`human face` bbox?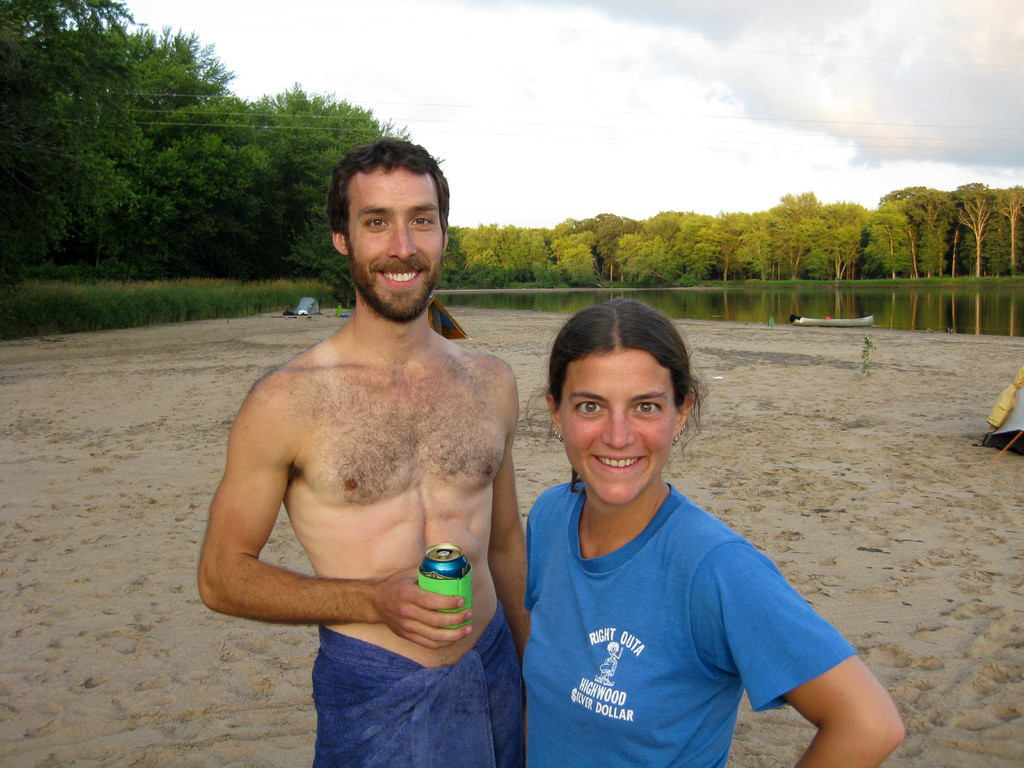
select_region(559, 353, 678, 504)
